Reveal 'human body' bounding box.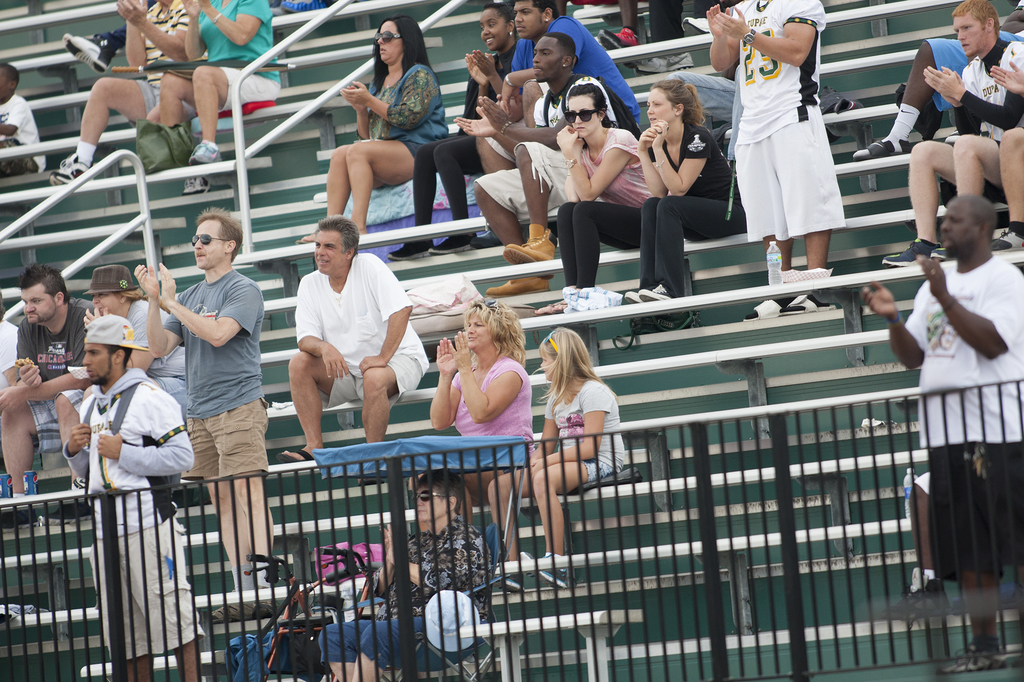
Revealed: {"x1": 632, "y1": 71, "x2": 735, "y2": 336}.
